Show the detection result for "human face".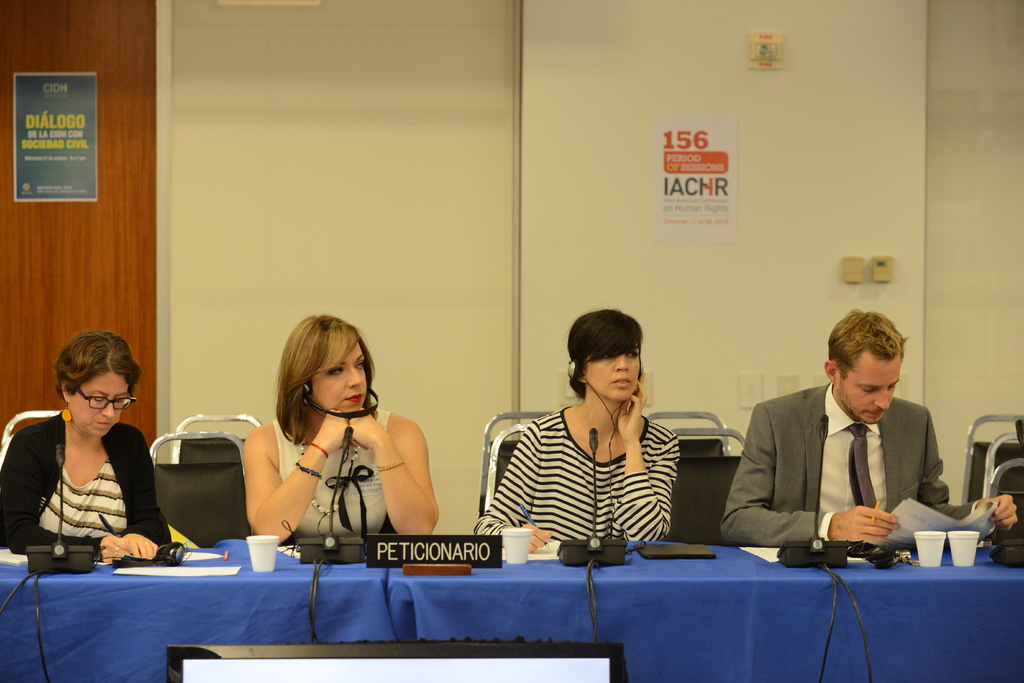
(304, 340, 372, 413).
